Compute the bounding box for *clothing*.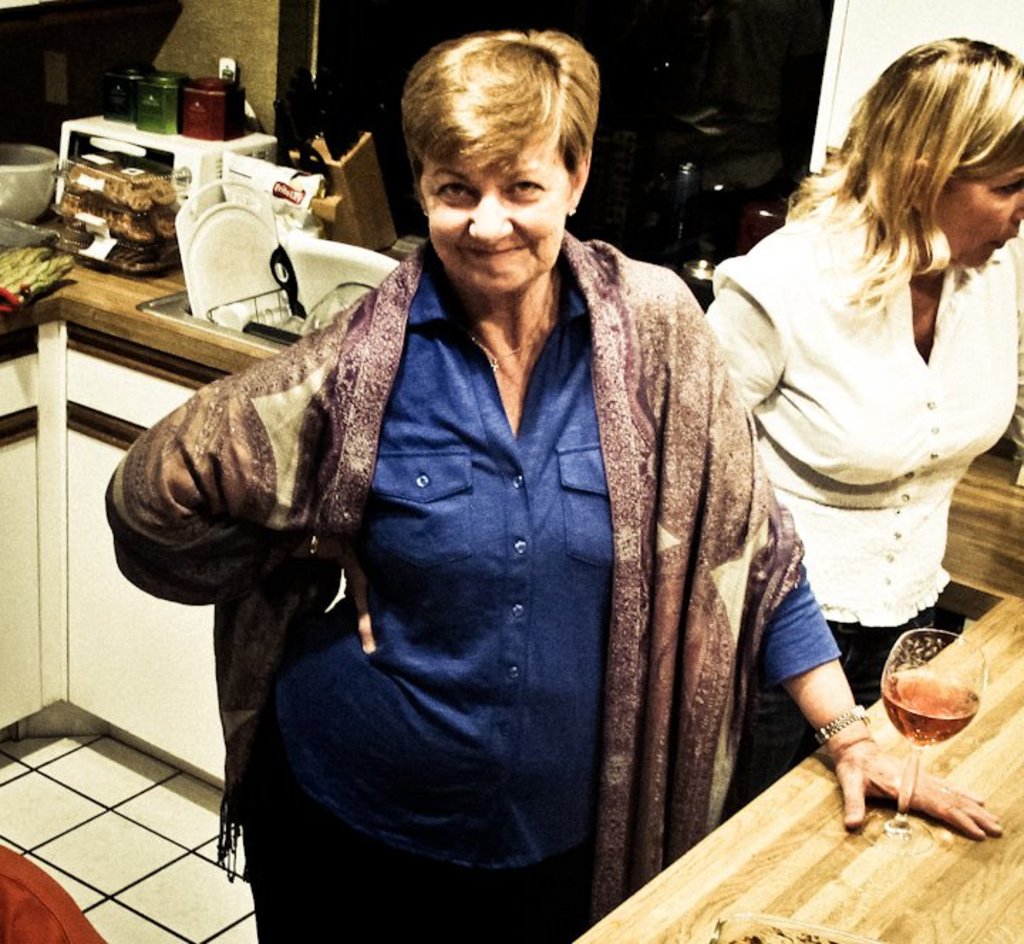
region(704, 191, 1018, 698).
